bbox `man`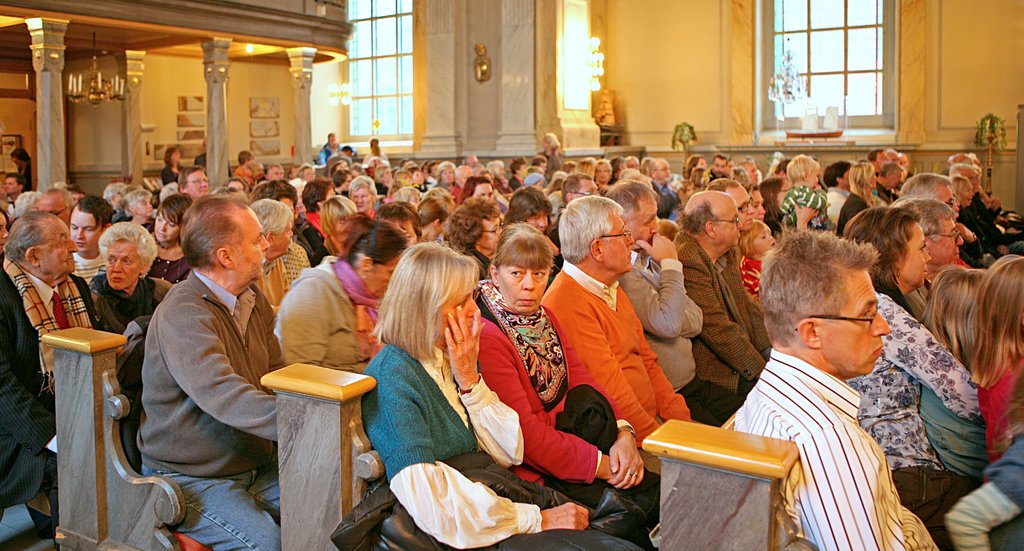
region(541, 199, 721, 503)
